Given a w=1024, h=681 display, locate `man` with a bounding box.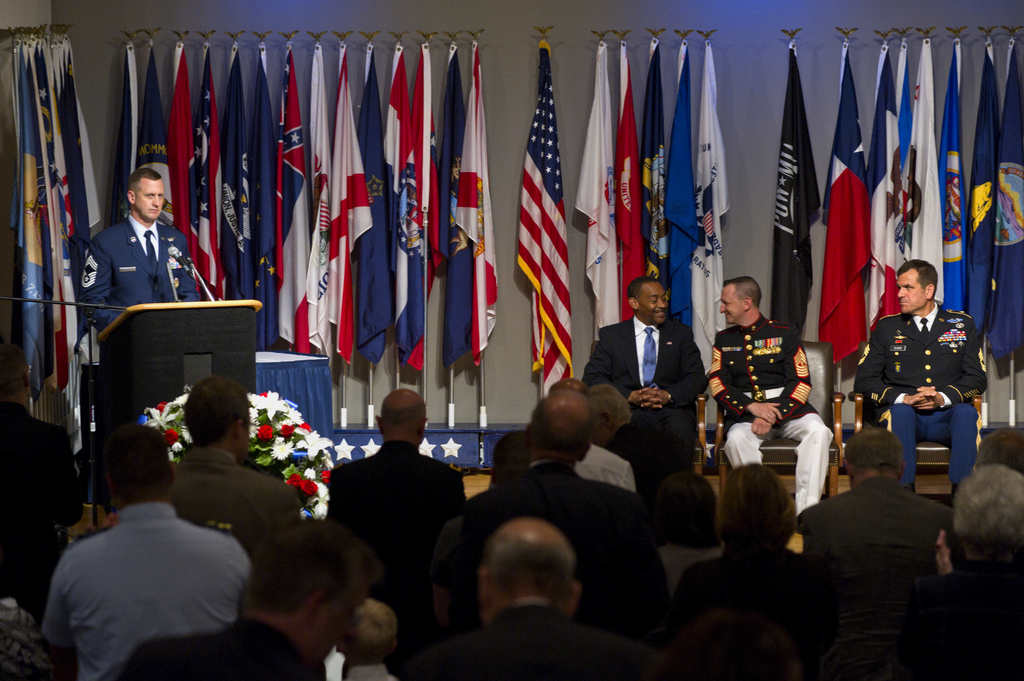
Located: <box>330,391,459,571</box>.
